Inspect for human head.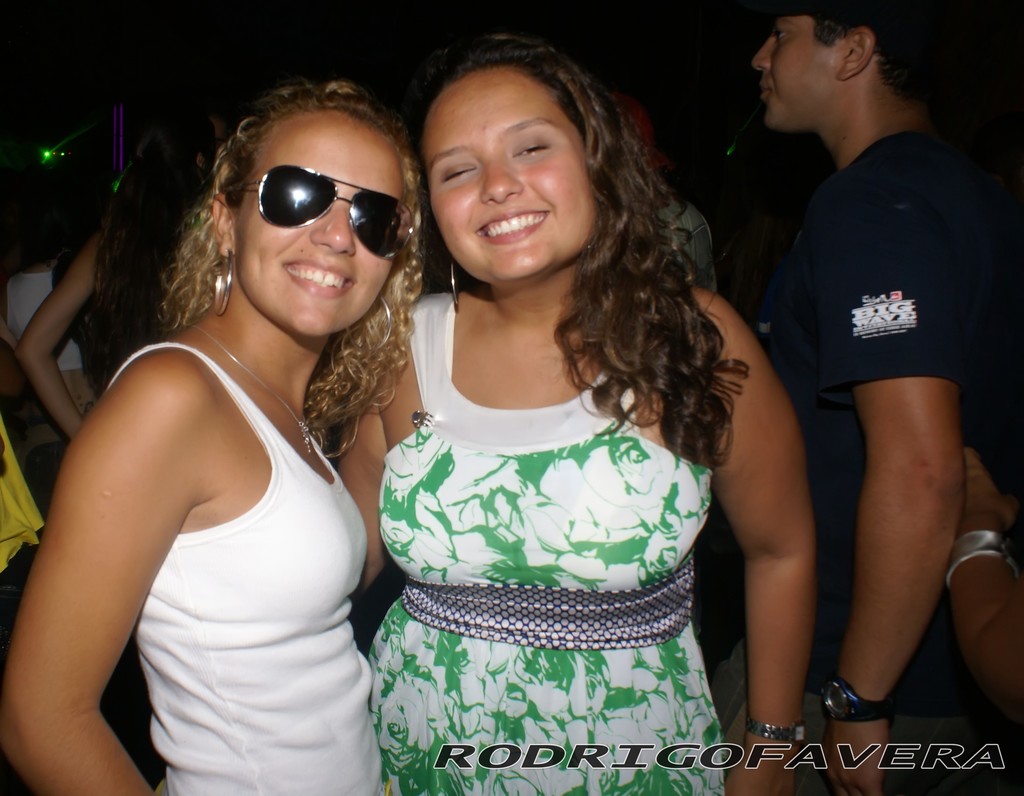
Inspection: {"x1": 749, "y1": 0, "x2": 948, "y2": 131}.
